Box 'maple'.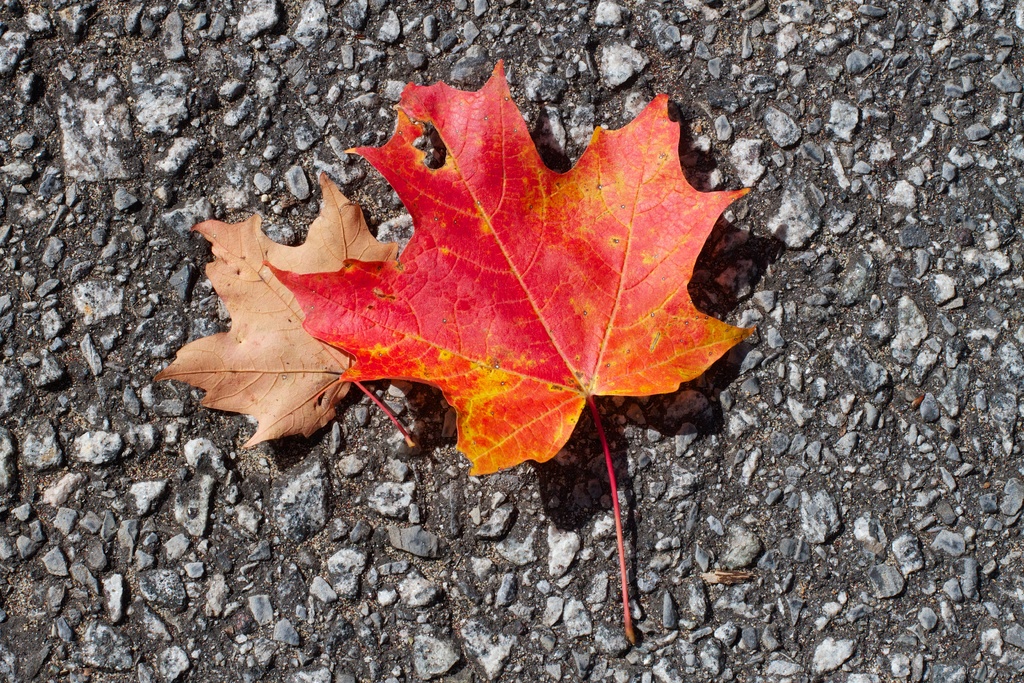
156, 174, 417, 457.
